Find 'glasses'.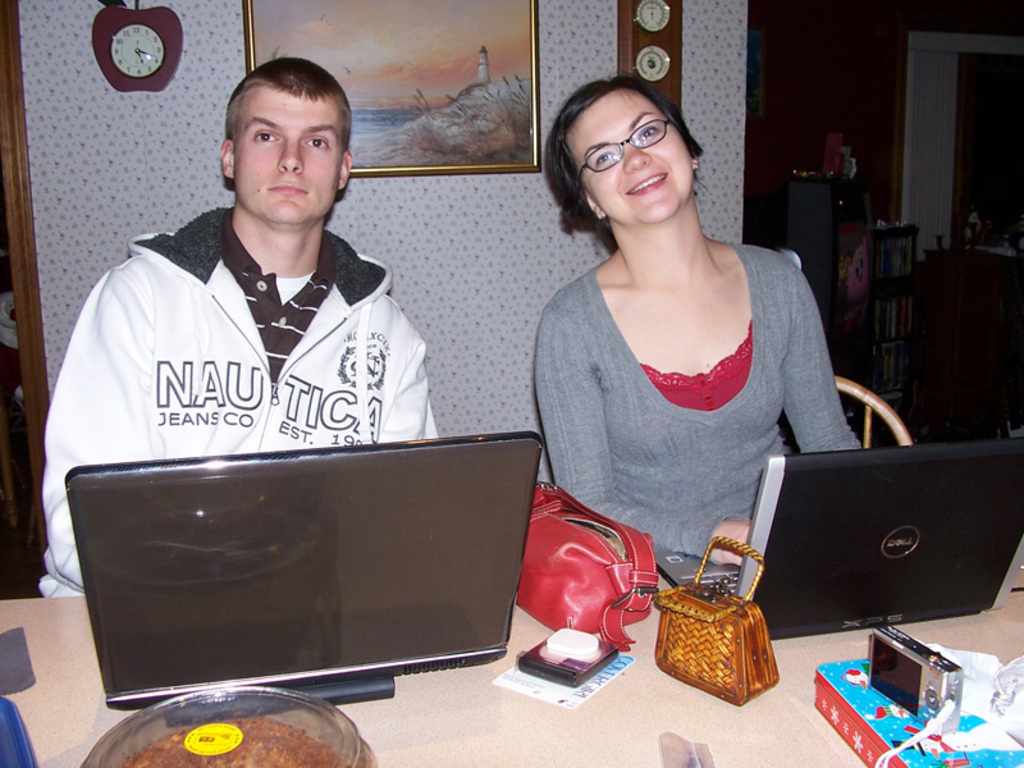
bbox=[579, 115, 676, 183].
